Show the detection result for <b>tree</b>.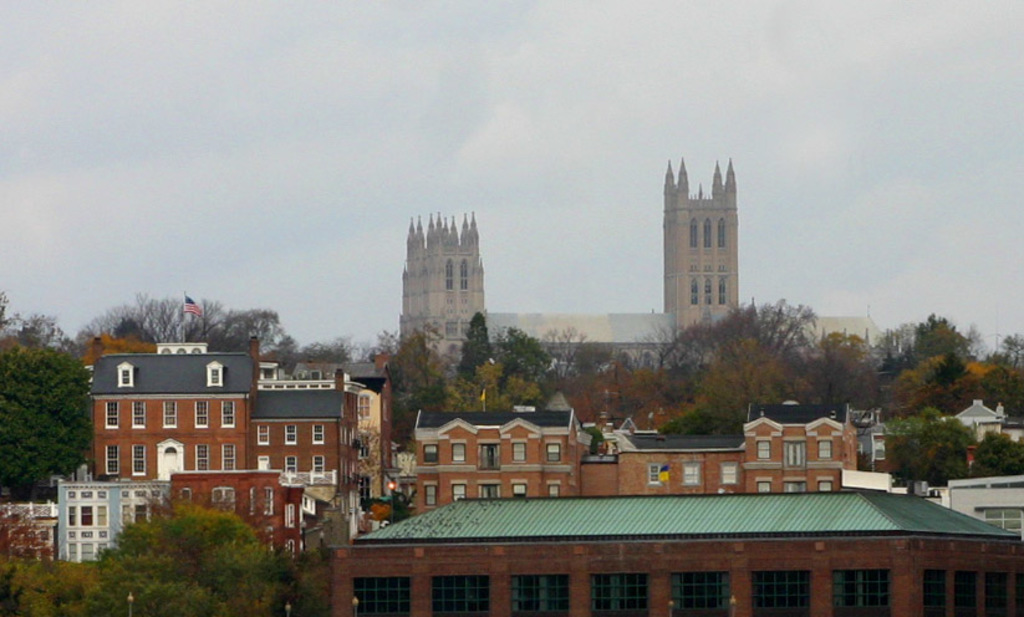
select_region(534, 318, 589, 382).
